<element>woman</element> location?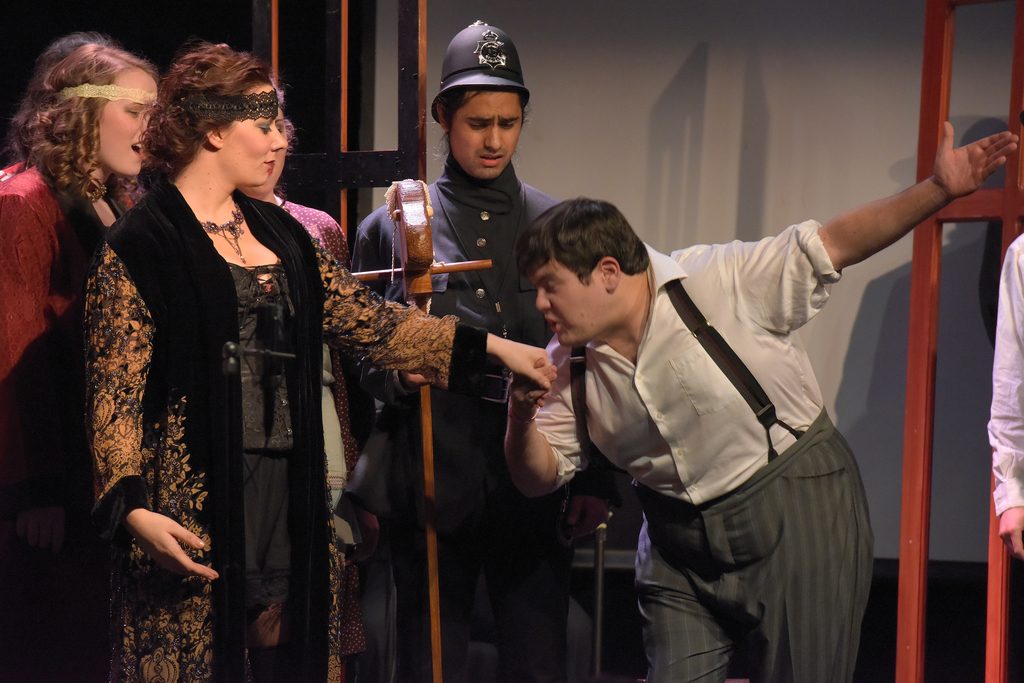
{"left": 0, "top": 49, "right": 168, "bottom": 378}
